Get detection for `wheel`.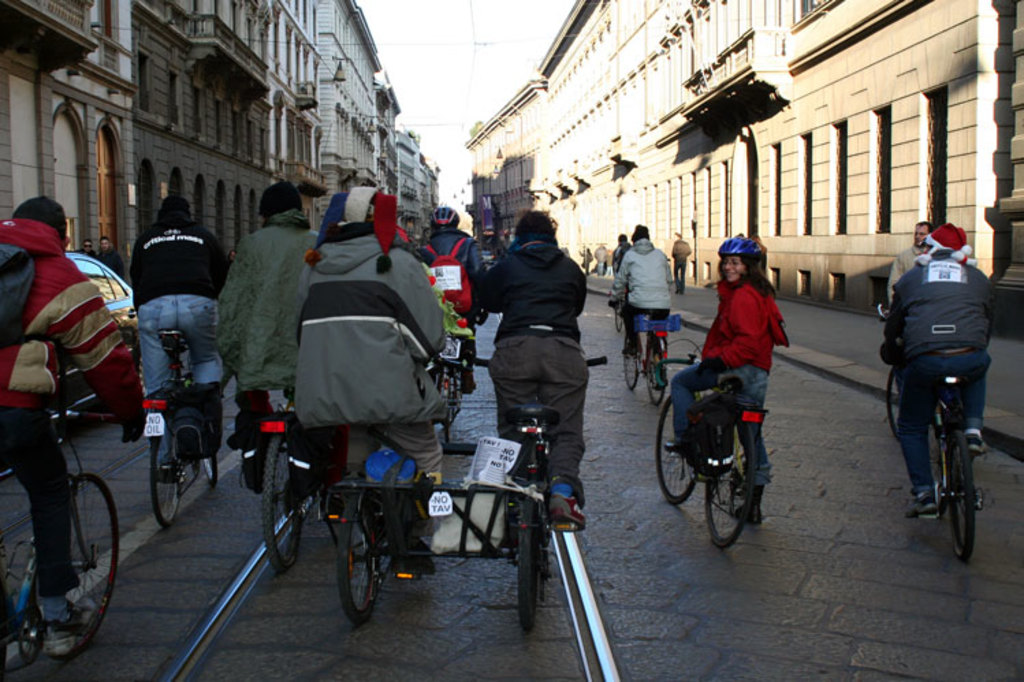
Detection: Rect(264, 432, 302, 571).
